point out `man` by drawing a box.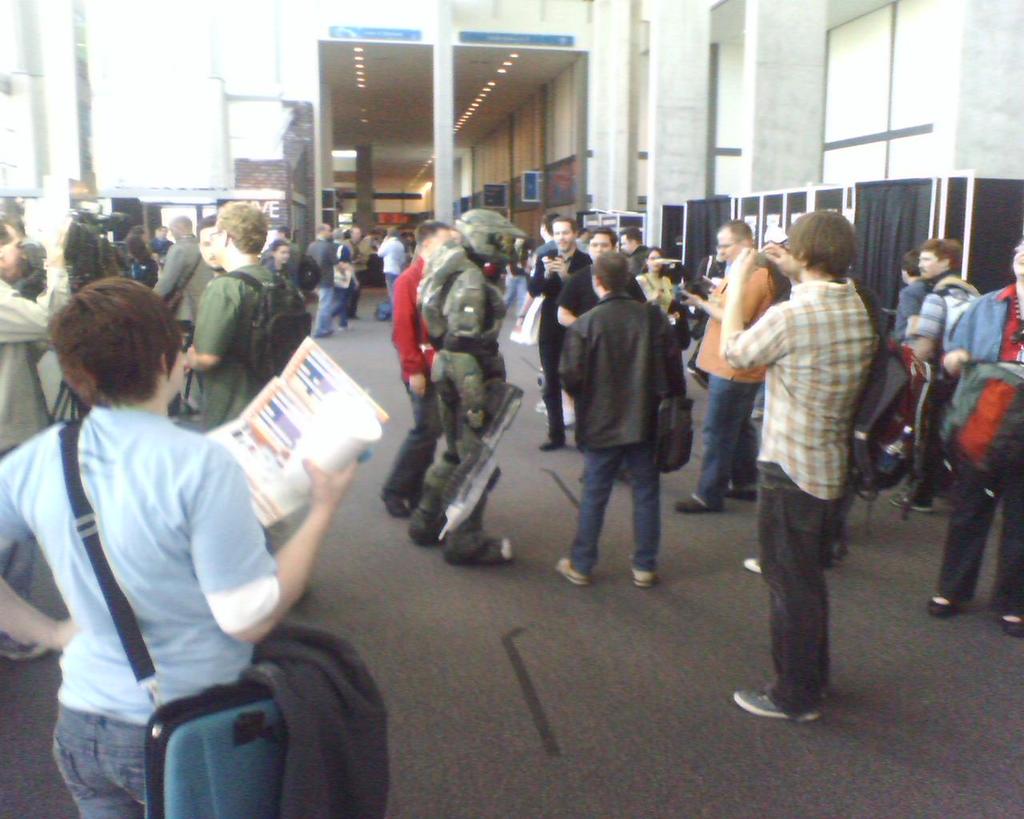
detection(378, 214, 467, 521).
